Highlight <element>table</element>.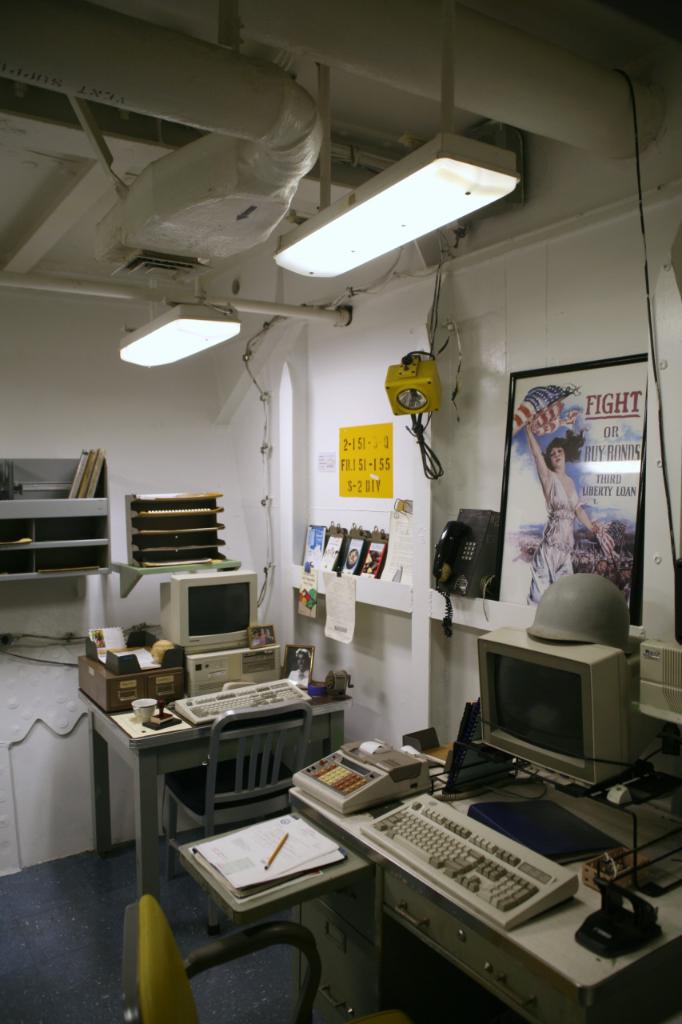
Highlighted region: left=90, top=652, right=358, bottom=920.
